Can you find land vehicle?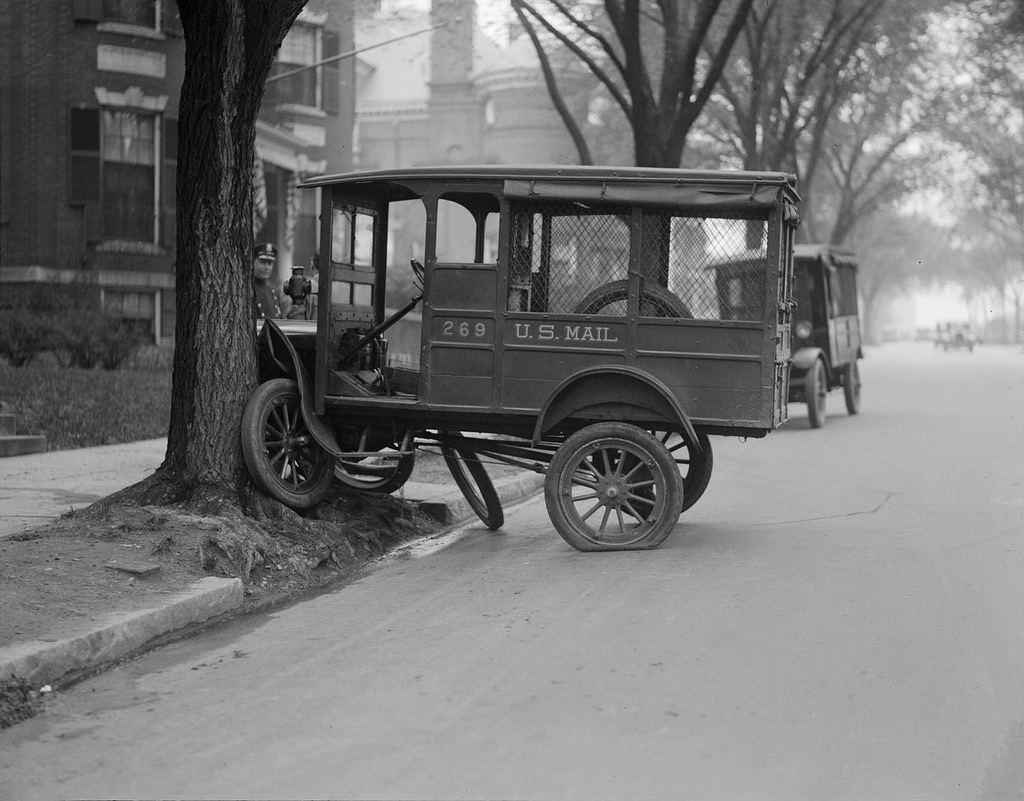
Yes, bounding box: pyautogui.locateOnScreen(251, 164, 806, 549).
